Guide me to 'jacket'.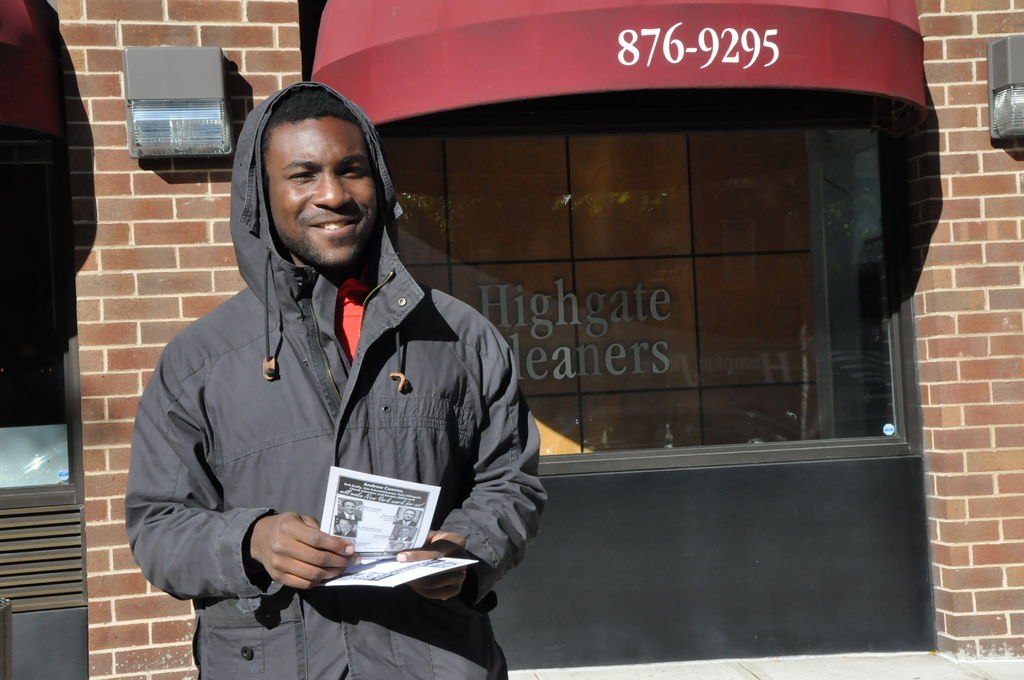
Guidance: select_region(124, 78, 551, 679).
